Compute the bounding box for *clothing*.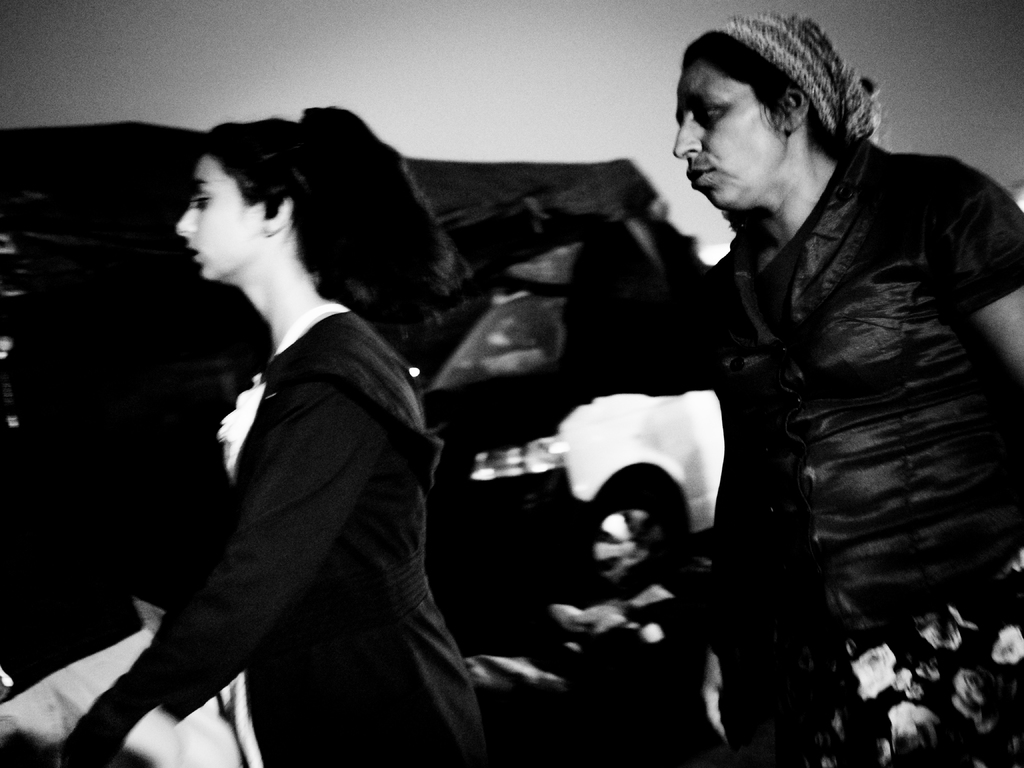
668,131,1023,767.
